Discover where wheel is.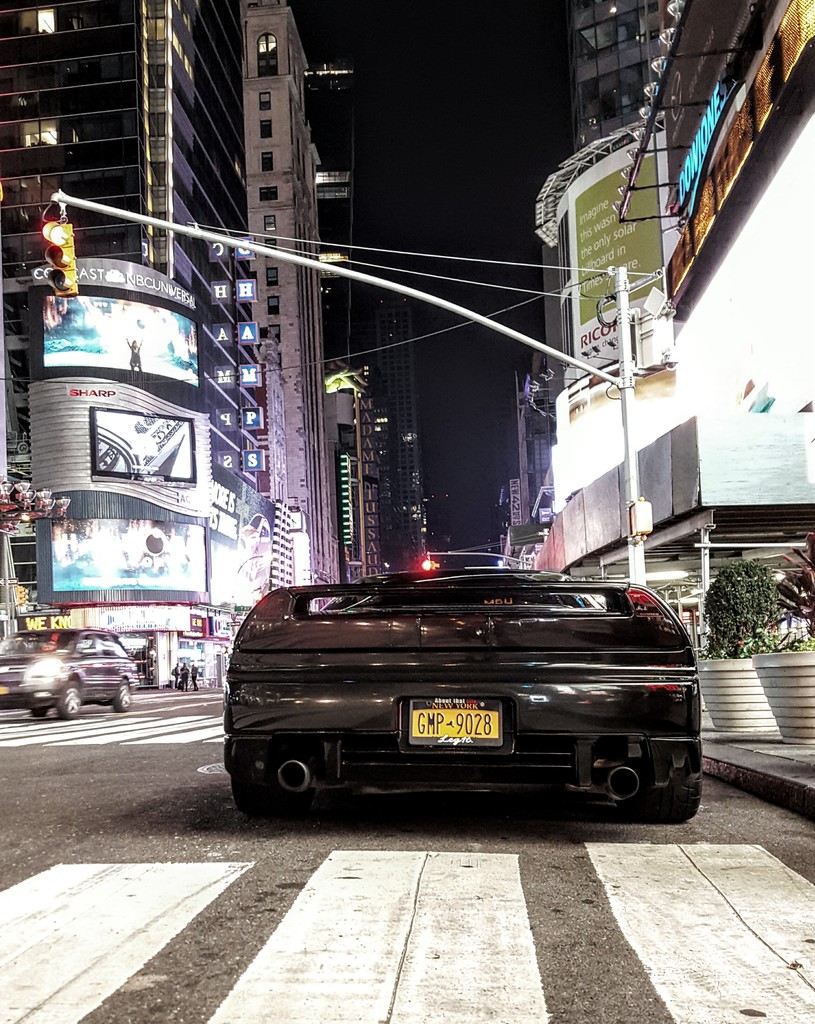
Discovered at {"left": 59, "top": 684, "right": 79, "bottom": 717}.
